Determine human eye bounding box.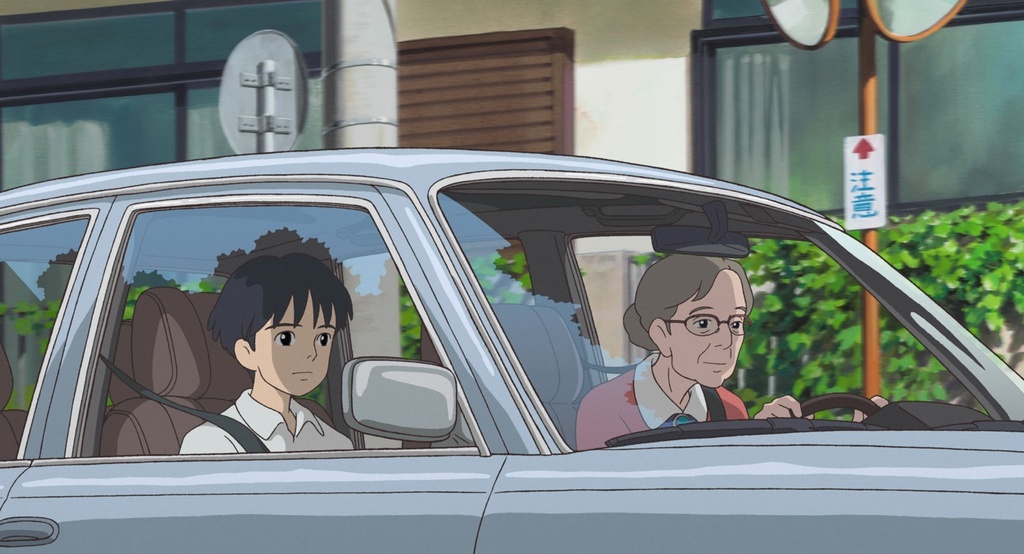
Determined: {"left": 729, "top": 316, "right": 750, "bottom": 334}.
